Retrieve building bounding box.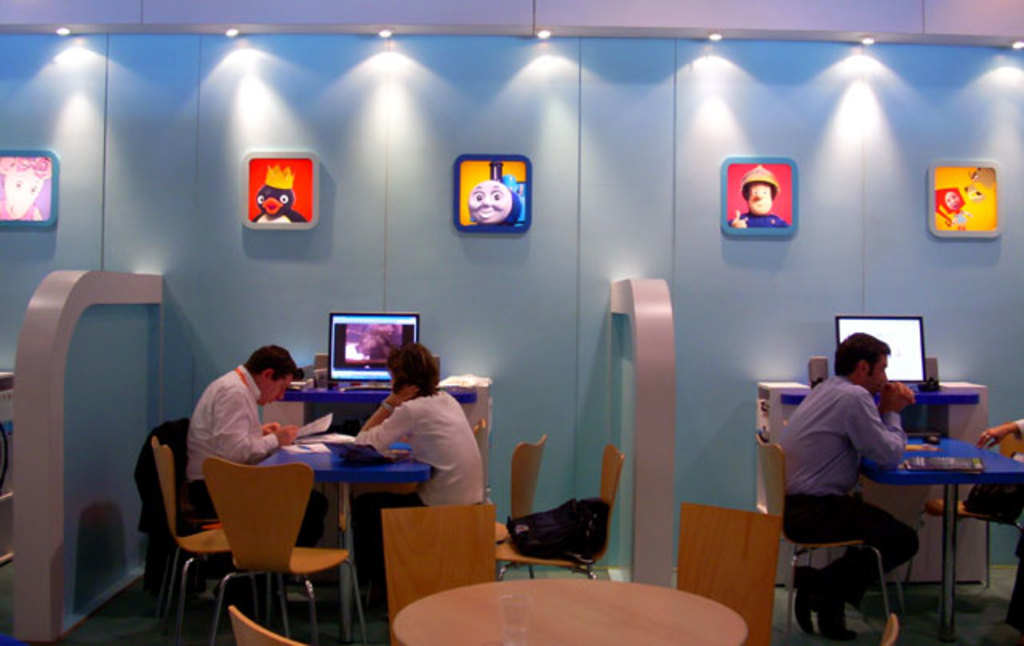
Bounding box: <box>0,0,1022,644</box>.
